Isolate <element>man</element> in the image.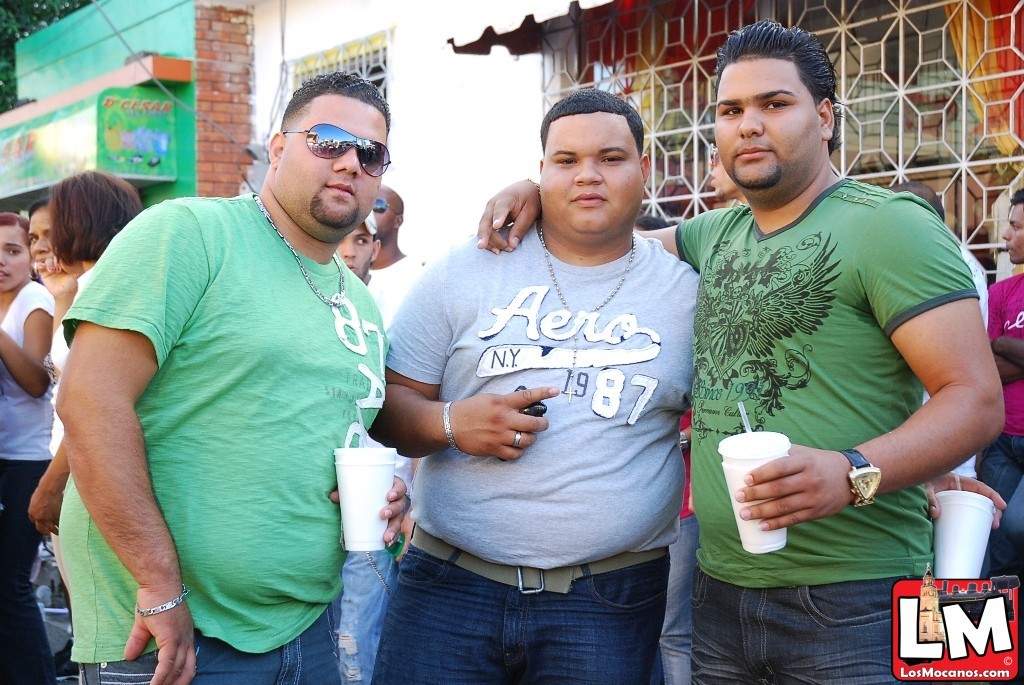
Isolated region: 336,182,425,684.
